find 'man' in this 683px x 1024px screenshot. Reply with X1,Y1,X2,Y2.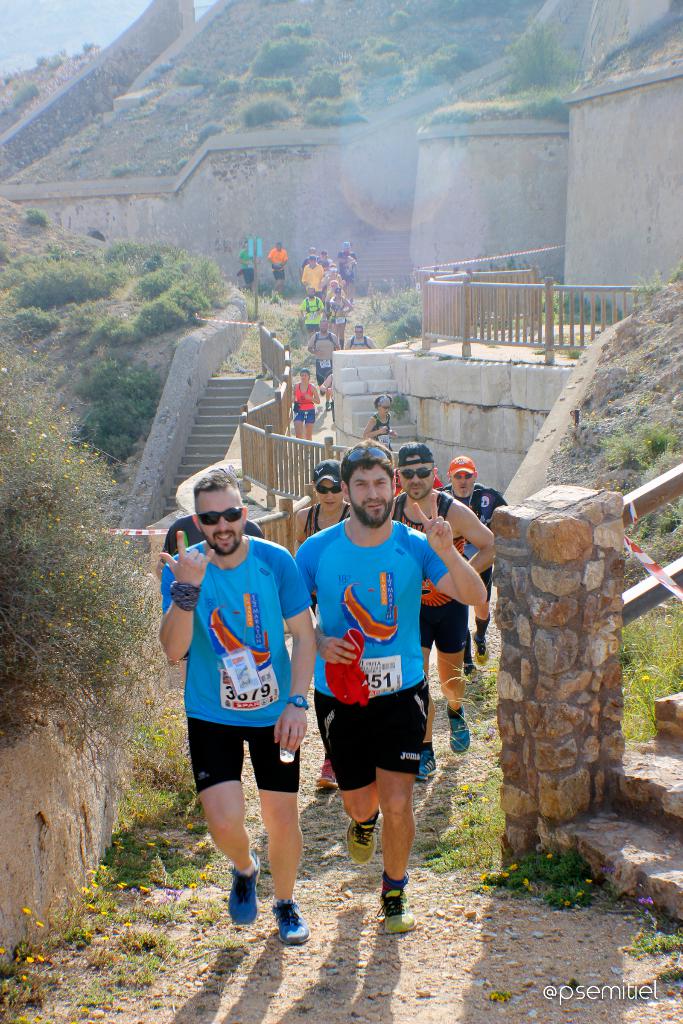
445,457,511,647.
